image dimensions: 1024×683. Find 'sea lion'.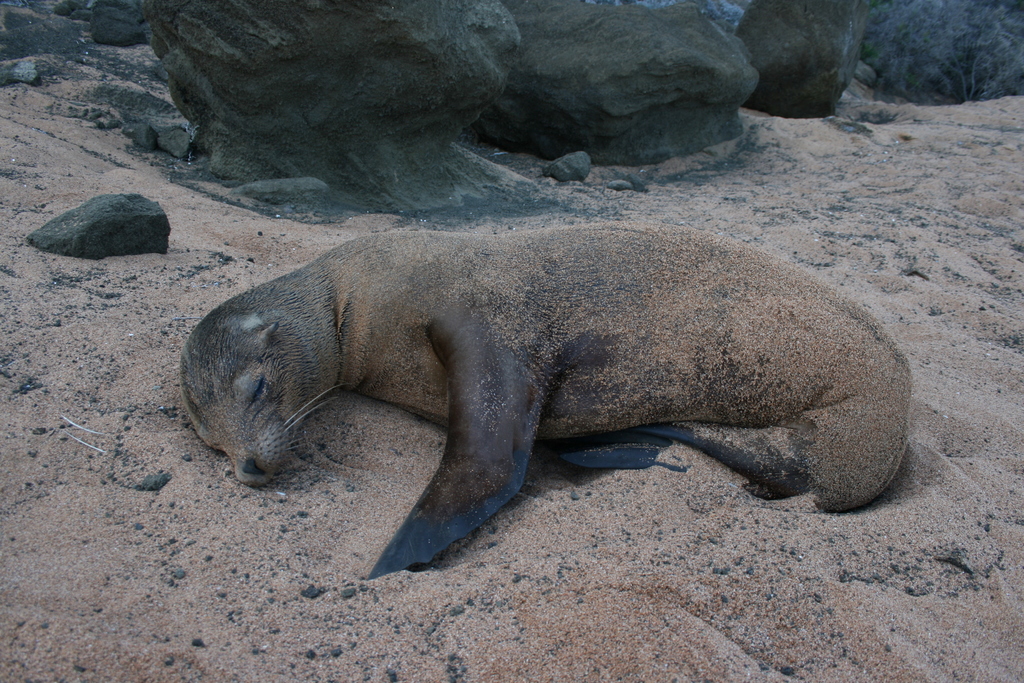
[x1=179, y1=230, x2=915, y2=584].
